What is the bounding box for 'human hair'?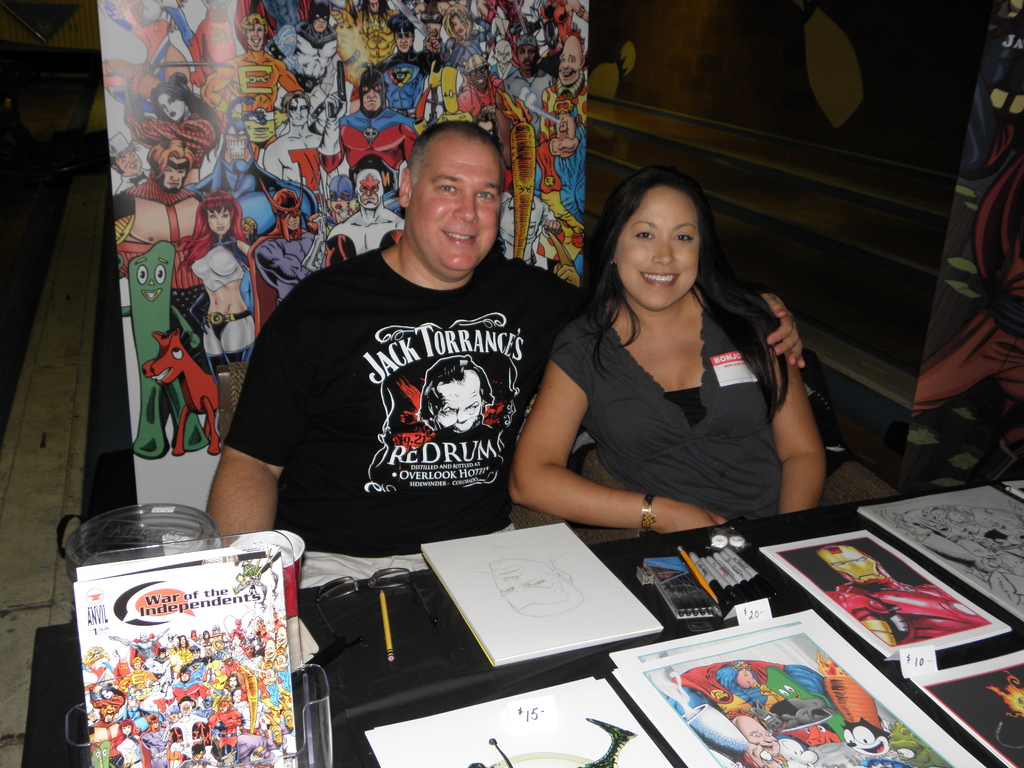
rect(111, 144, 140, 177).
